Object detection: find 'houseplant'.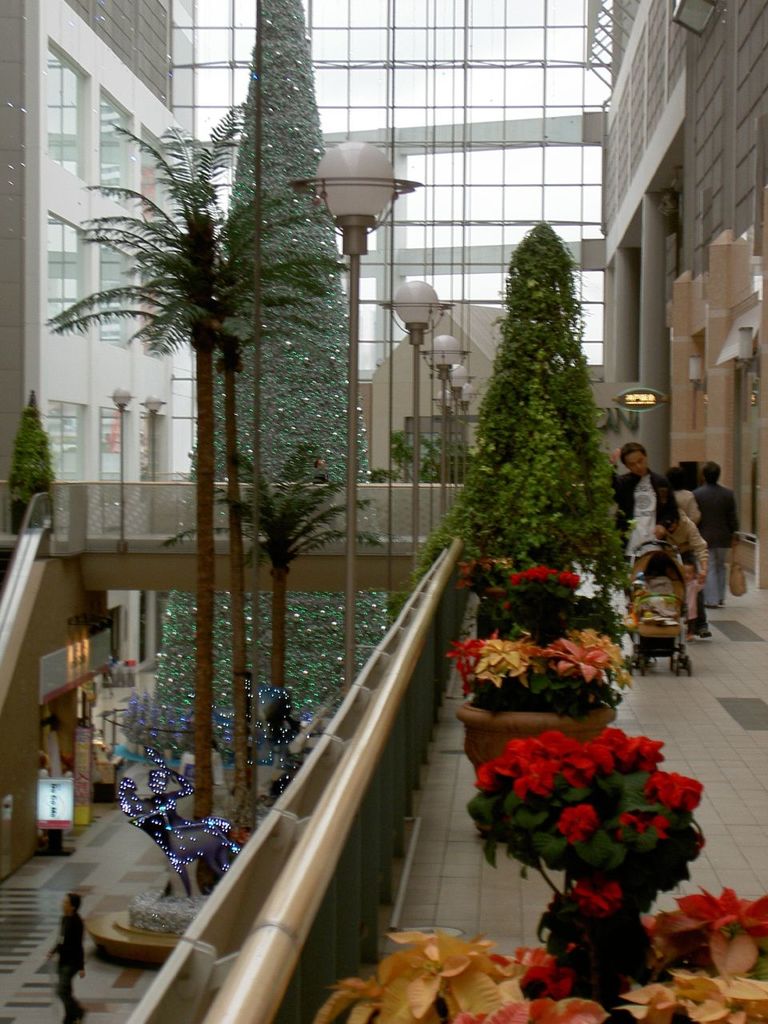
bbox=(446, 621, 654, 814).
